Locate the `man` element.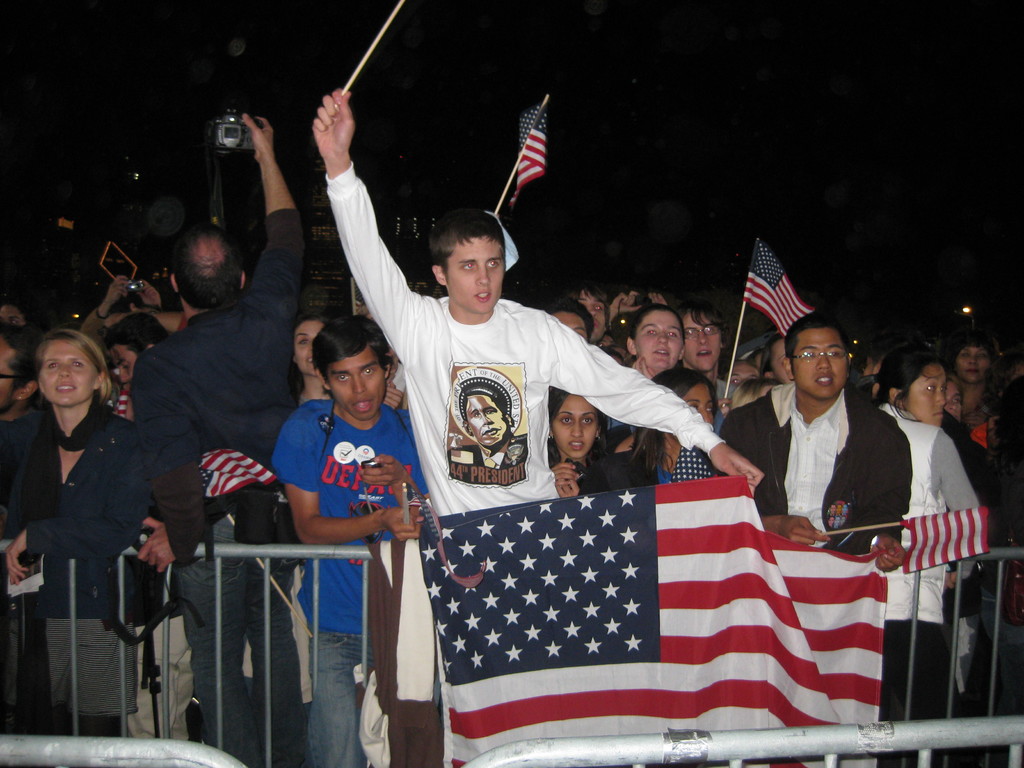
Element bbox: 126,114,310,767.
